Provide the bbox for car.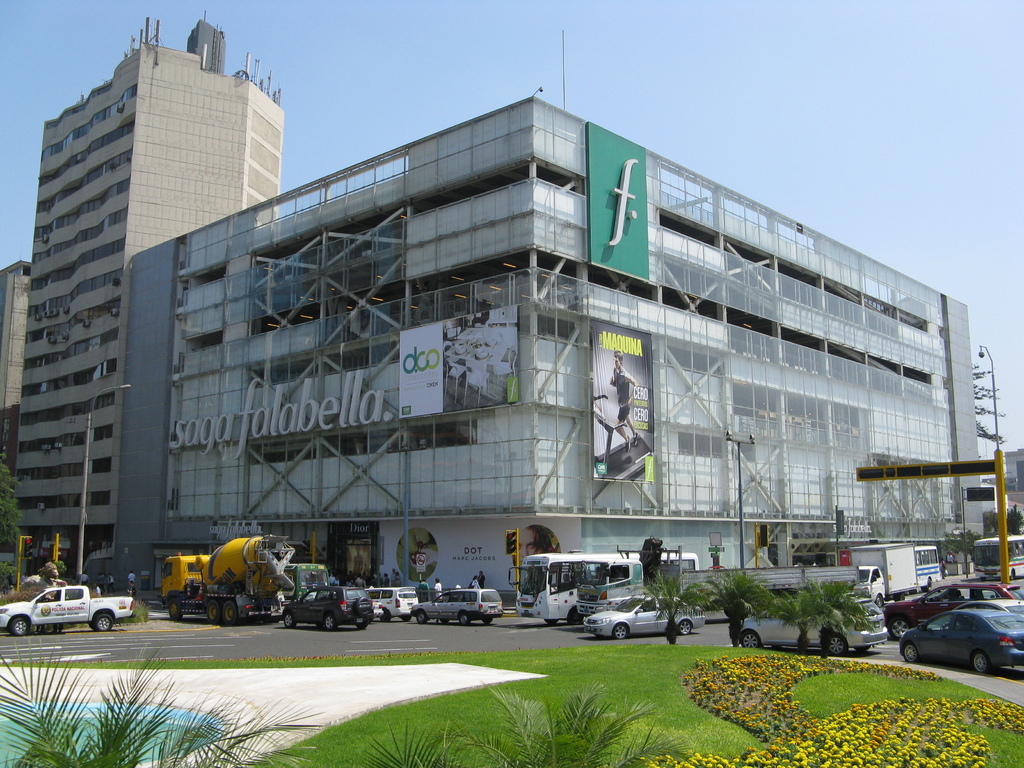
<bbox>583, 595, 705, 635</bbox>.
